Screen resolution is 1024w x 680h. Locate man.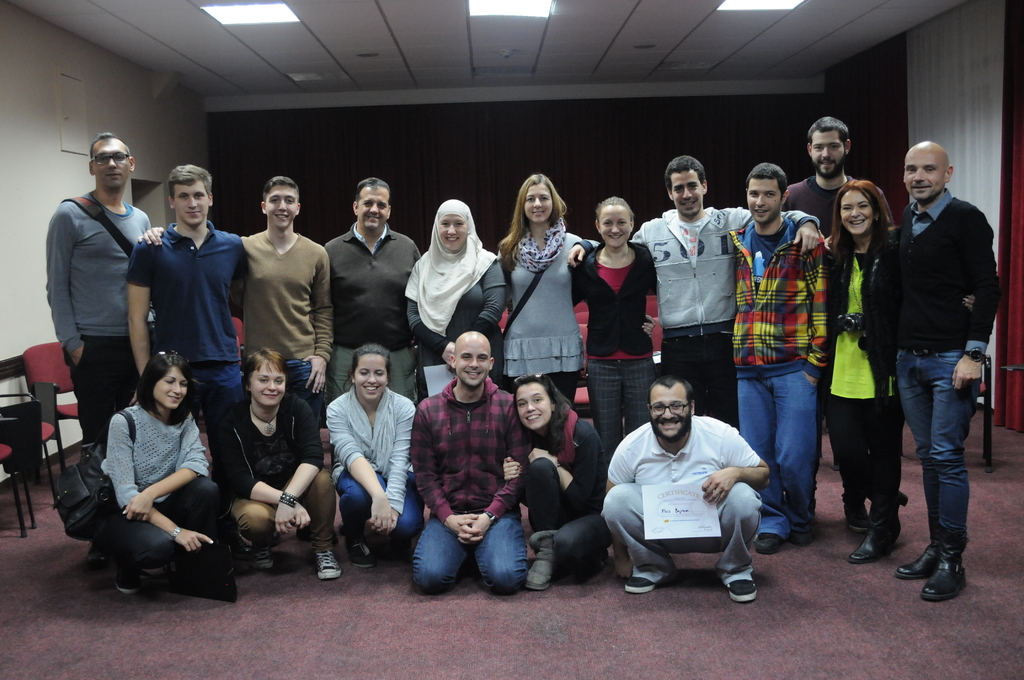
select_region(570, 159, 819, 429).
